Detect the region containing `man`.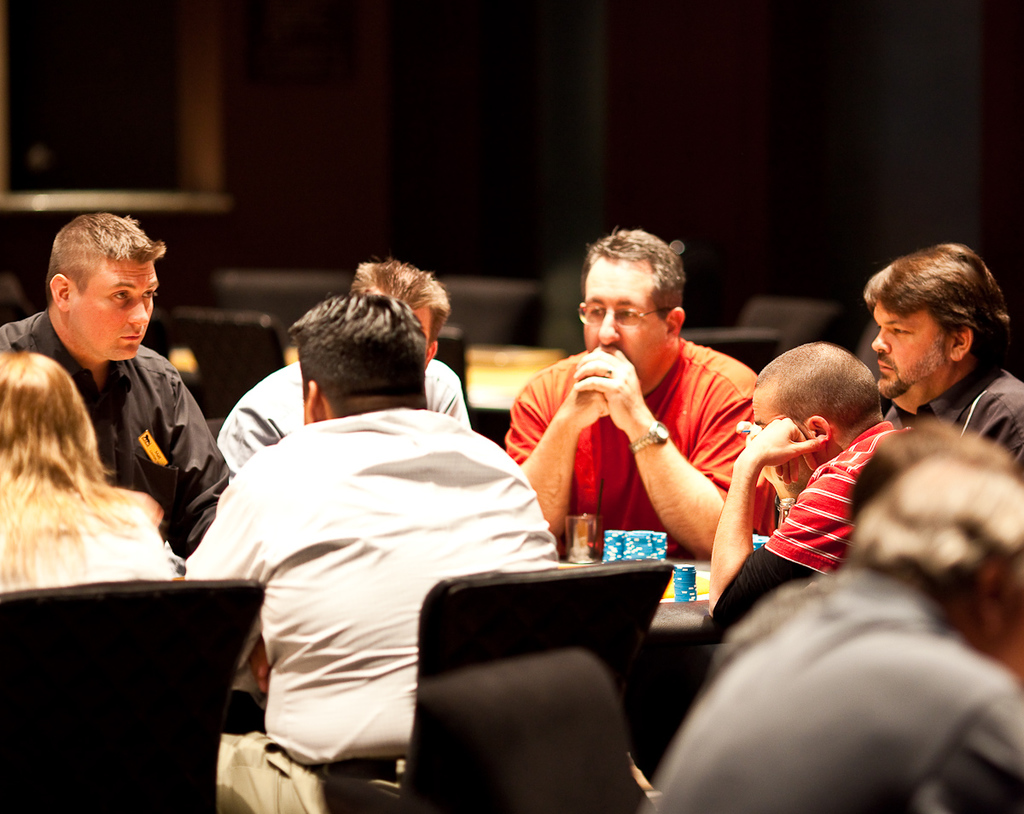
[166,281,600,785].
